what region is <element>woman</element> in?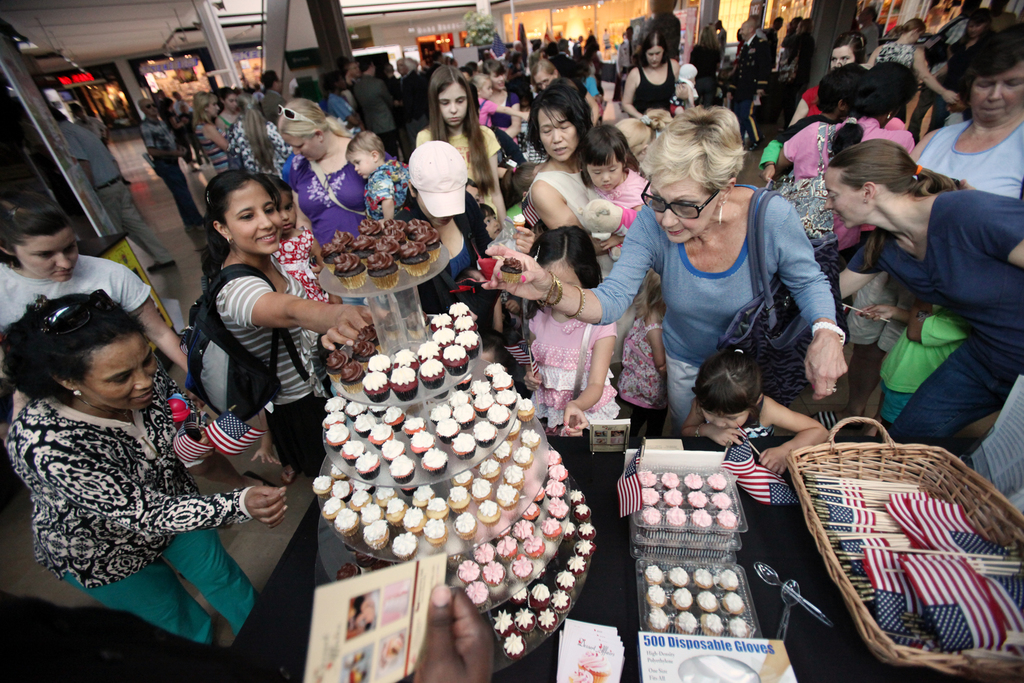
pyautogui.locateOnScreen(821, 140, 1023, 445).
